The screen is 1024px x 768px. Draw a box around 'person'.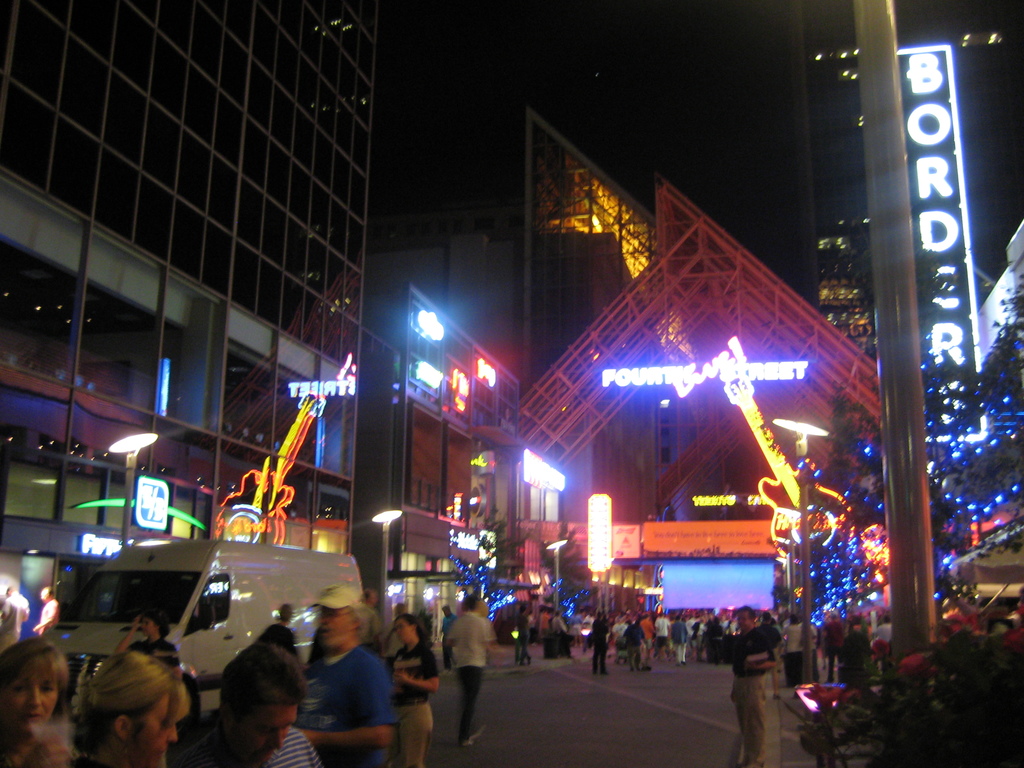
locate(731, 600, 779, 755).
